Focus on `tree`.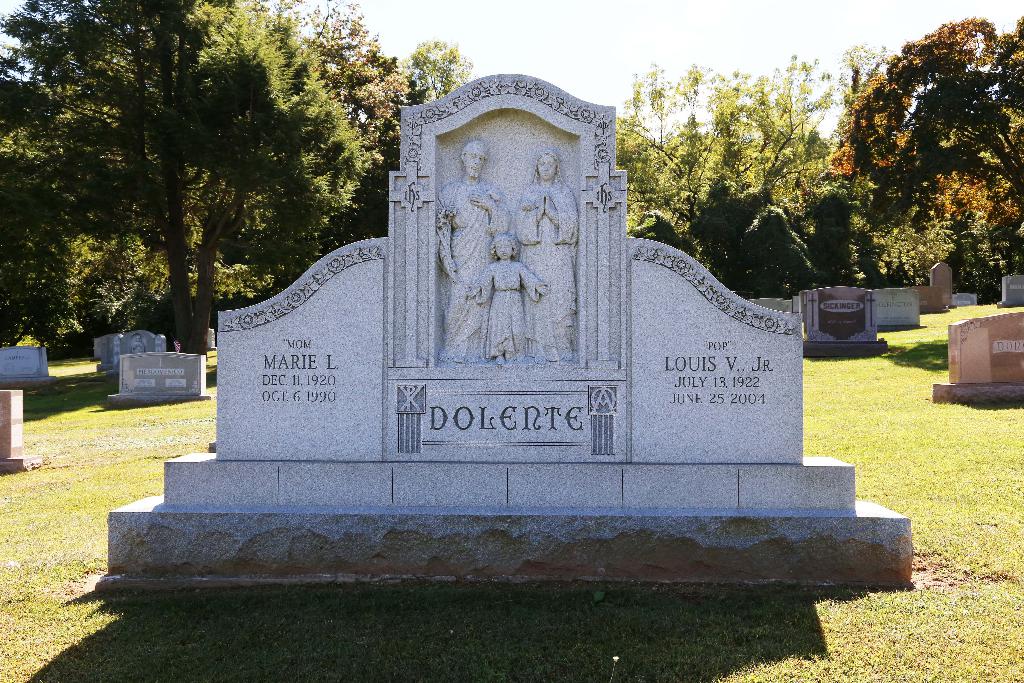
Focused at l=867, t=18, r=1010, b=296.
